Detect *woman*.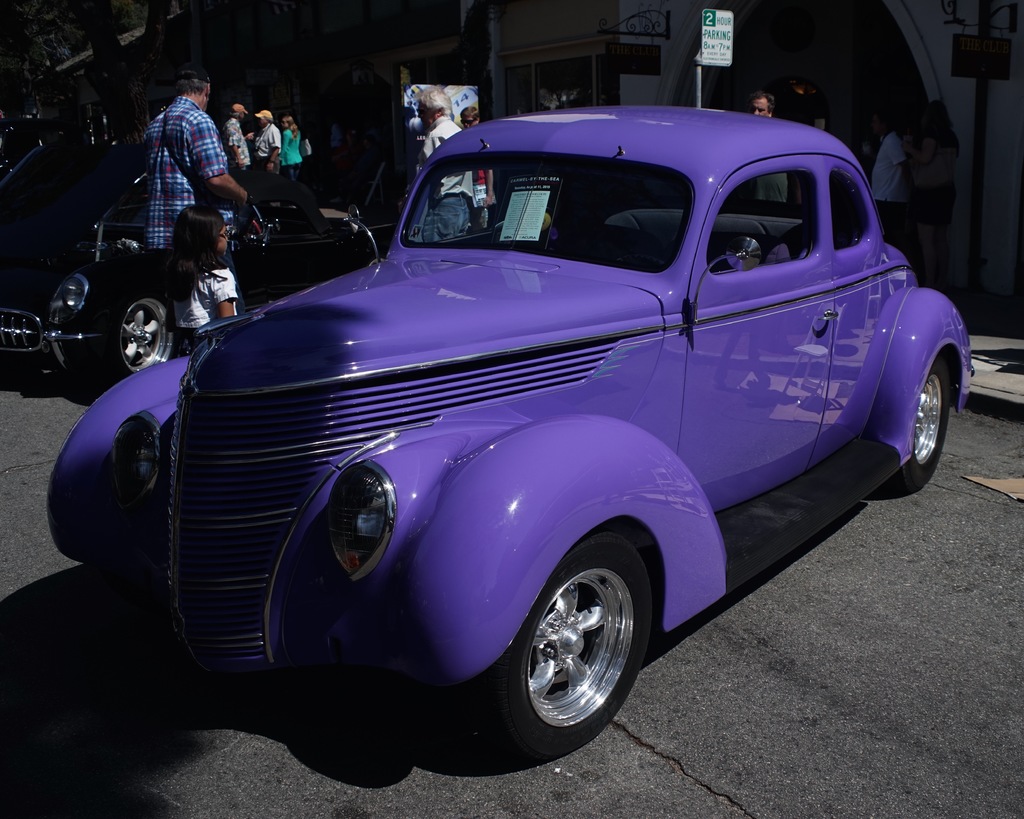
Detected at l=281, t=120, r=301, b=185.
